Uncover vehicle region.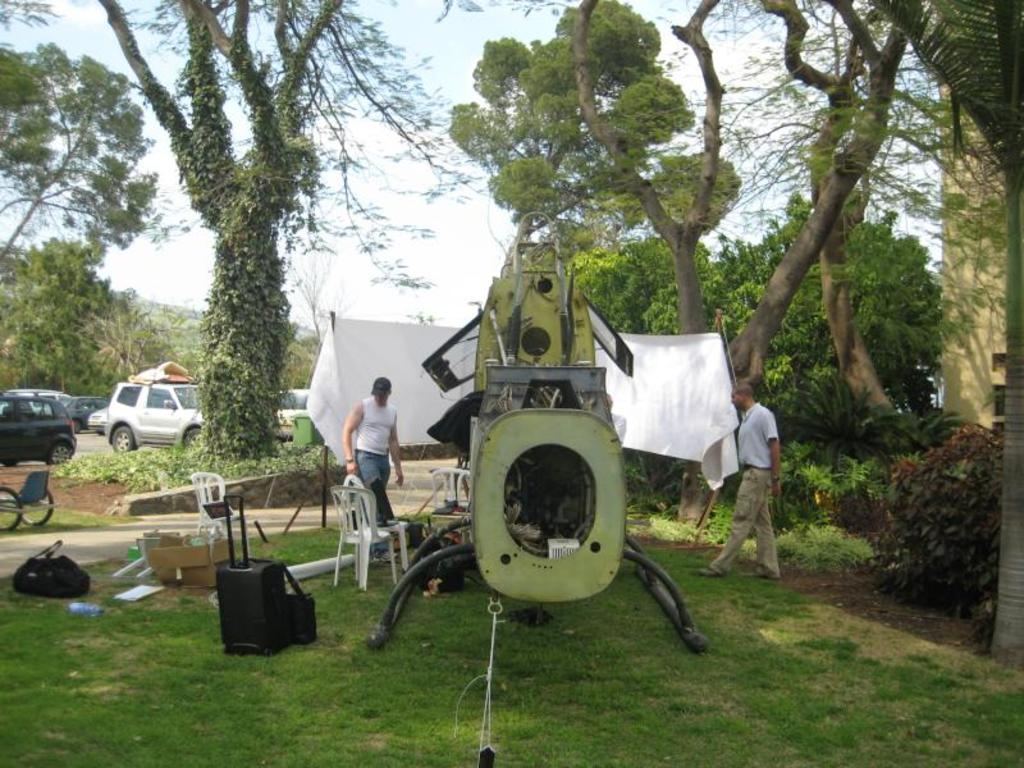
Uncovered: Rect(88, 406, 110, 433).
